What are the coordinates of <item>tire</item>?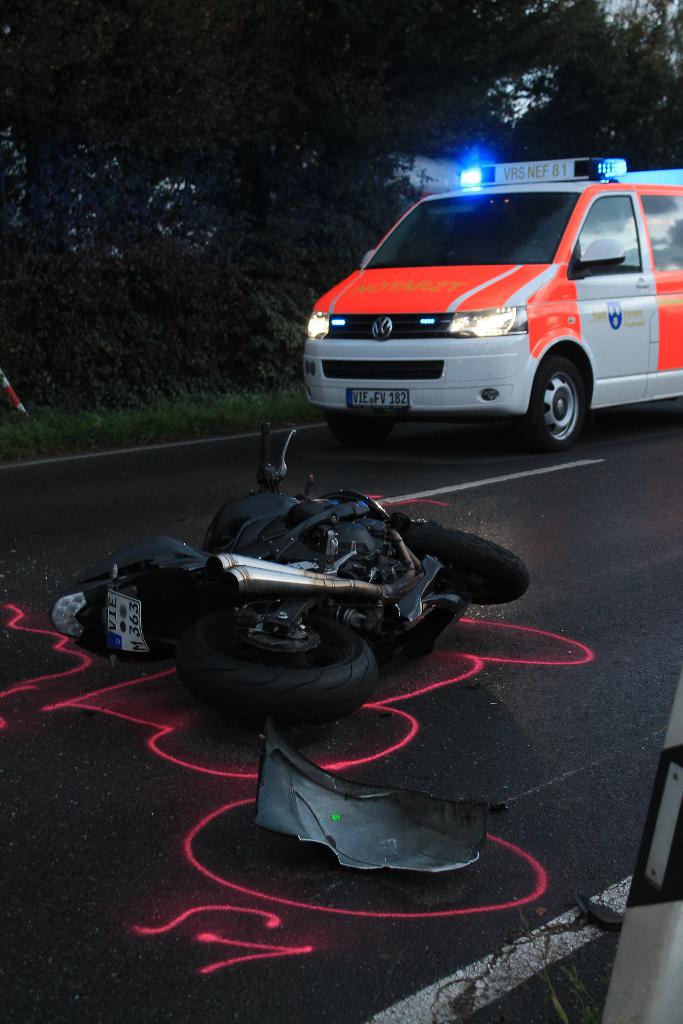
(177, 604, 377, 721).
